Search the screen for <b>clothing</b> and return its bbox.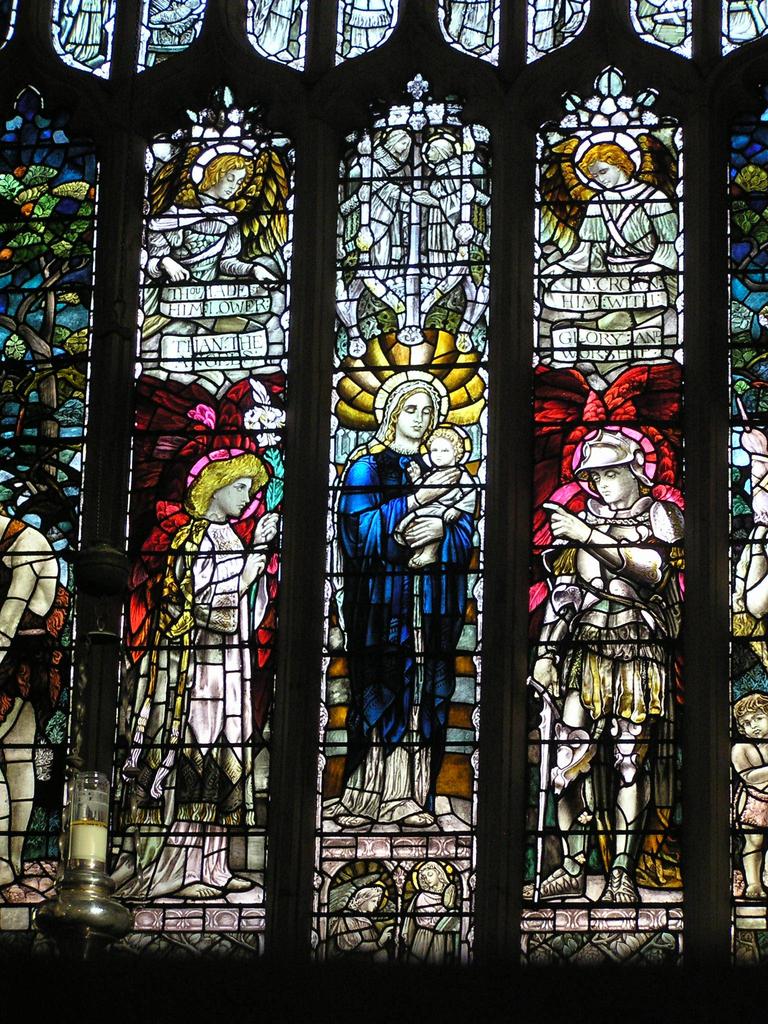
Found: <region>119, 449, 271, 828</region>.
